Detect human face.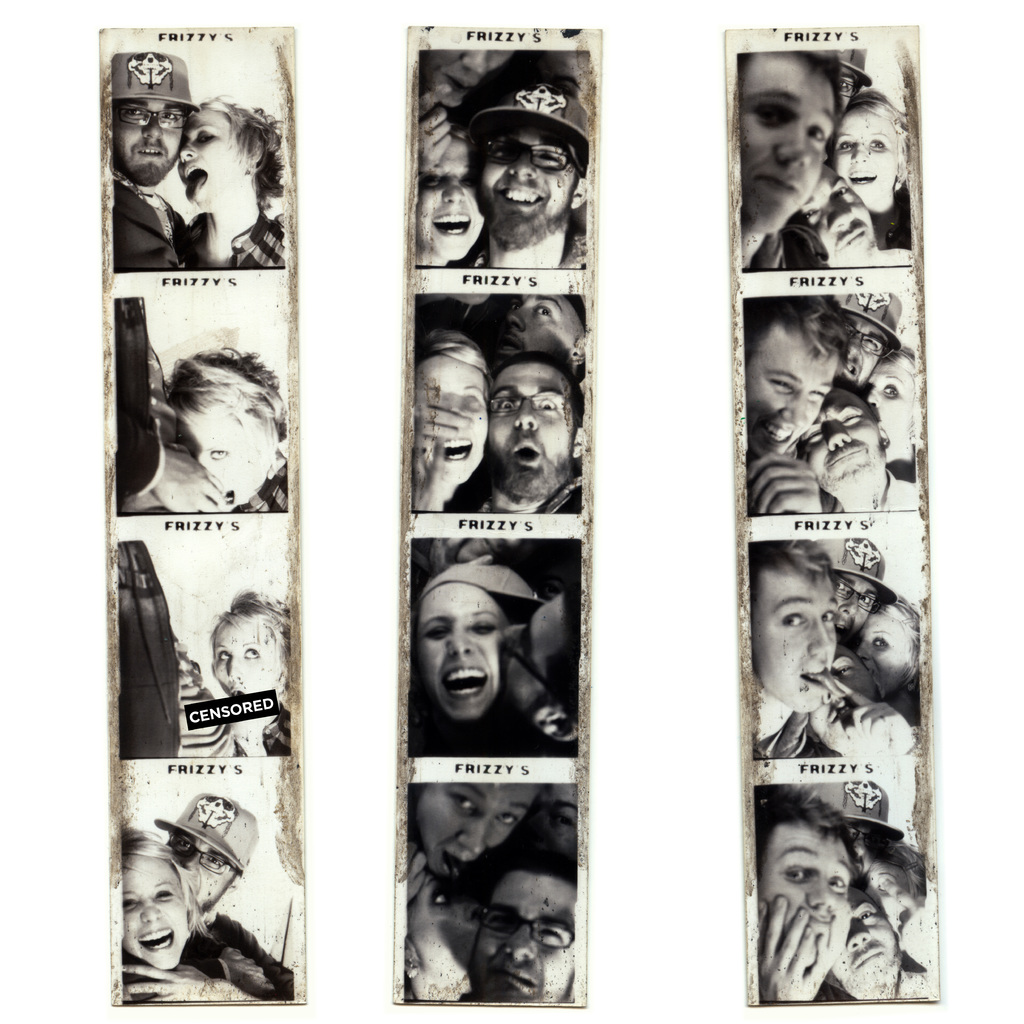
Detected at 836 312 891 385.
